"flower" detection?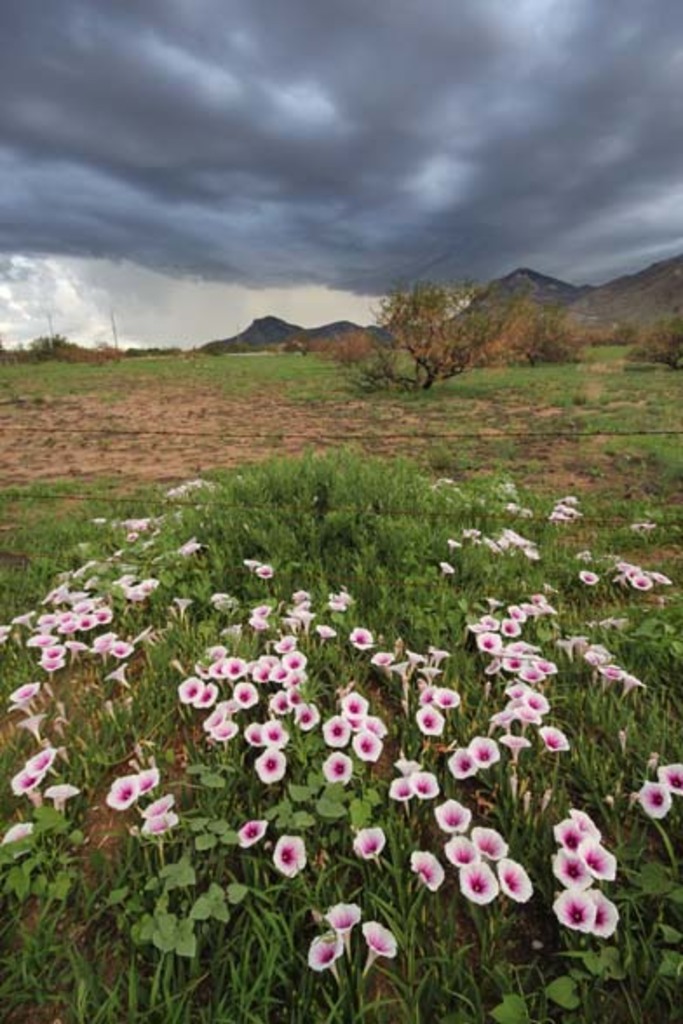
bbox(584, 566, 599, 583)
